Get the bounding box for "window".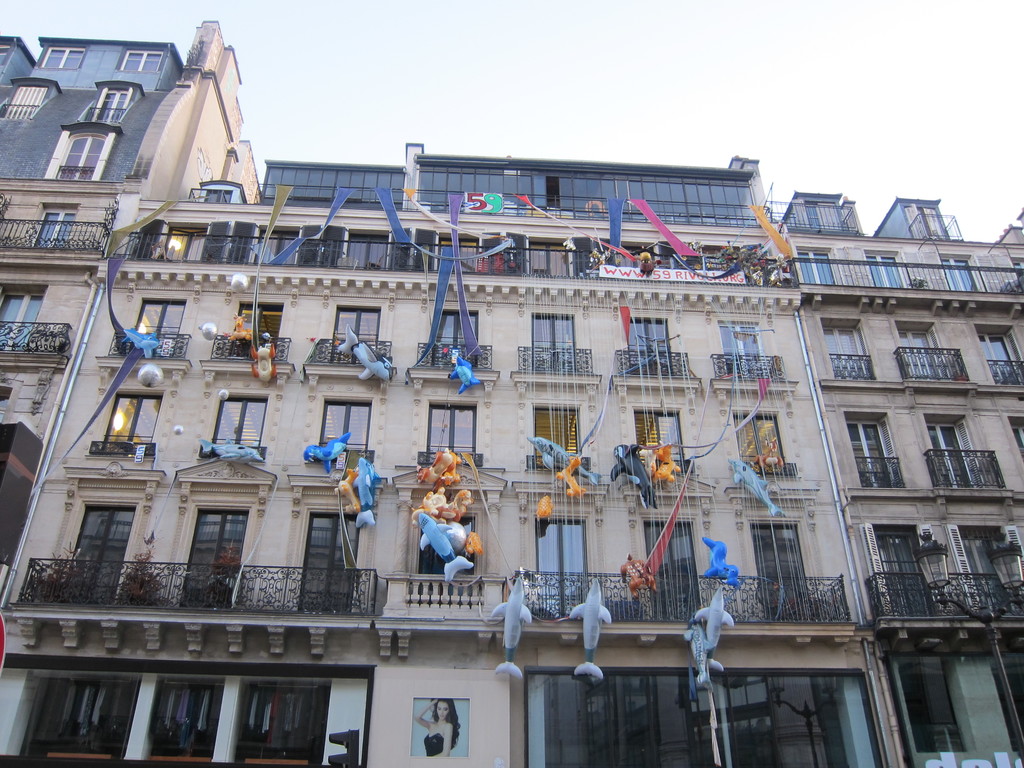
locate(1013, 415, 1023, 465).
